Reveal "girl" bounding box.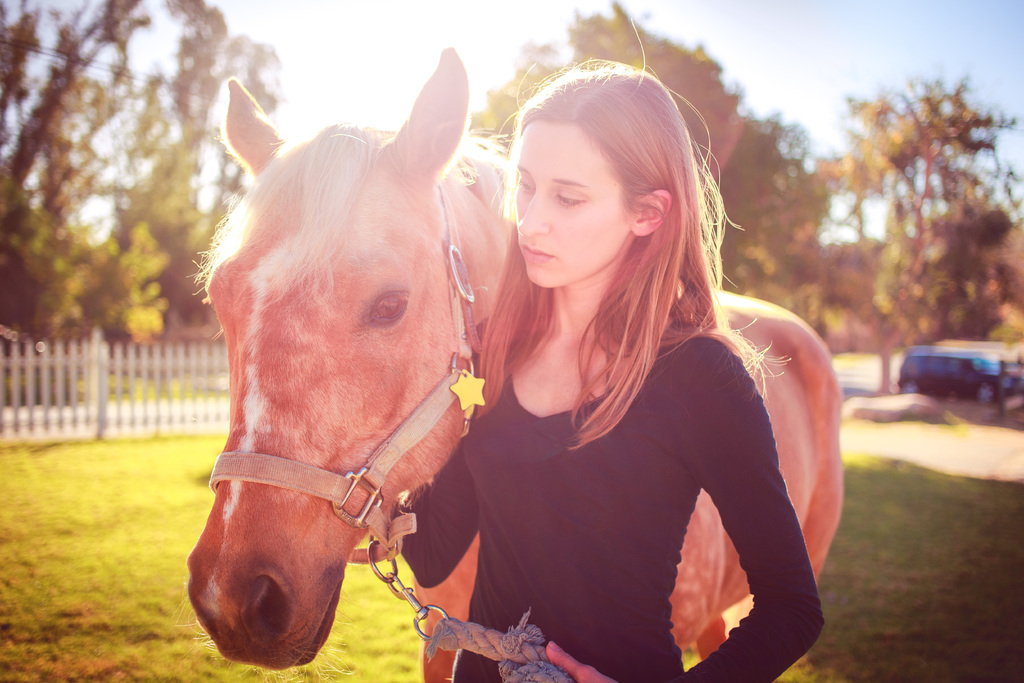
Revealed: 402 48 835 682.
